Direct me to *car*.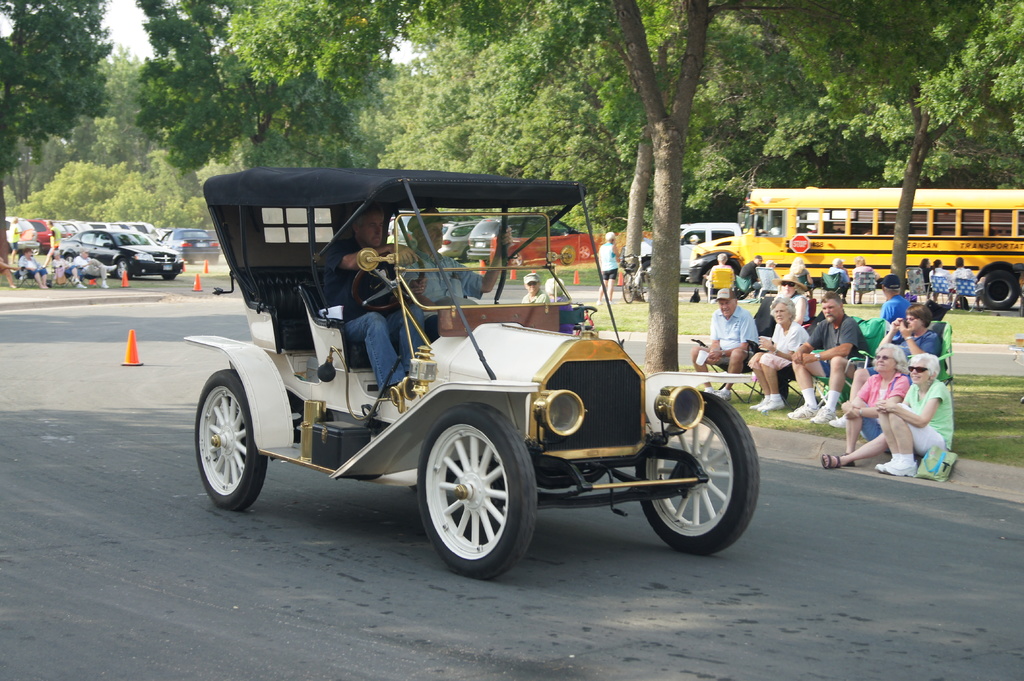
Direction: crop(186, 163, 766, 579).
